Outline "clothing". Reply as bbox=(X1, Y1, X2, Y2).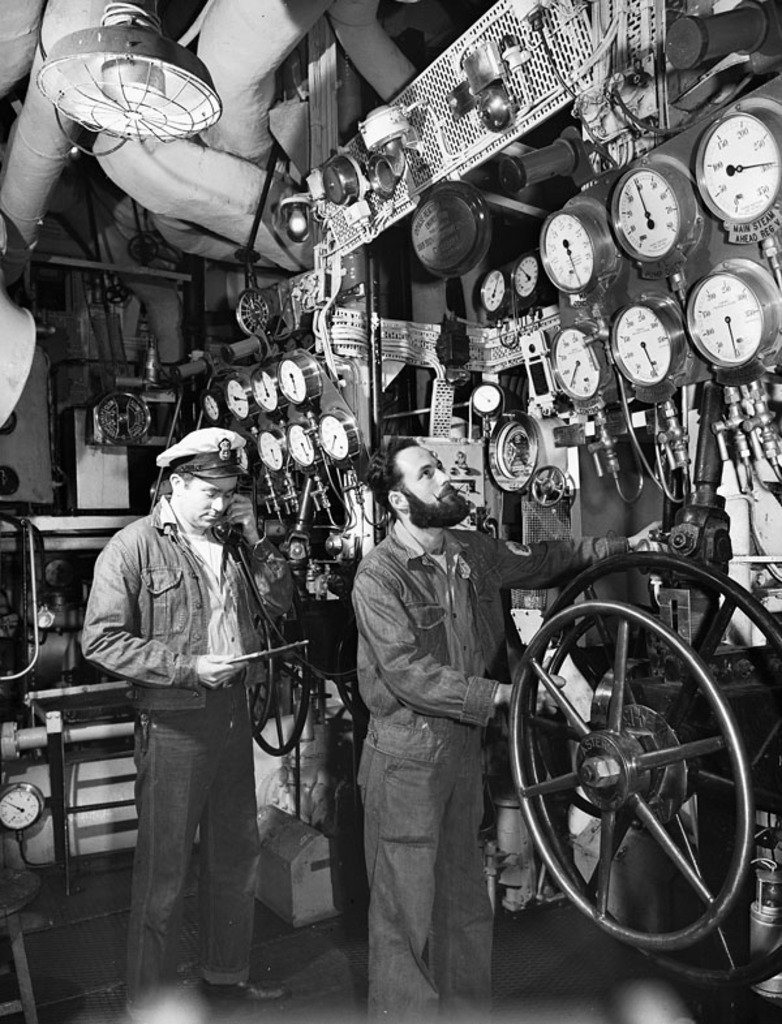
bbox=(77, 417, 306, 967).
